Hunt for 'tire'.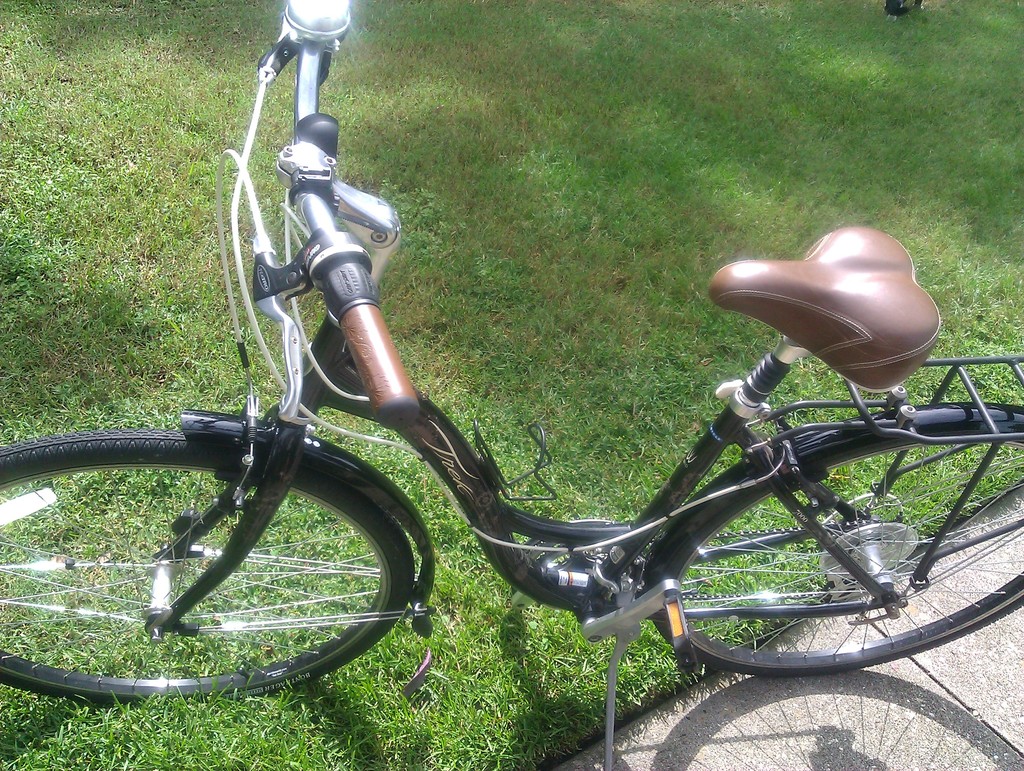
Hunted down at 0, 429, 417, 704.
